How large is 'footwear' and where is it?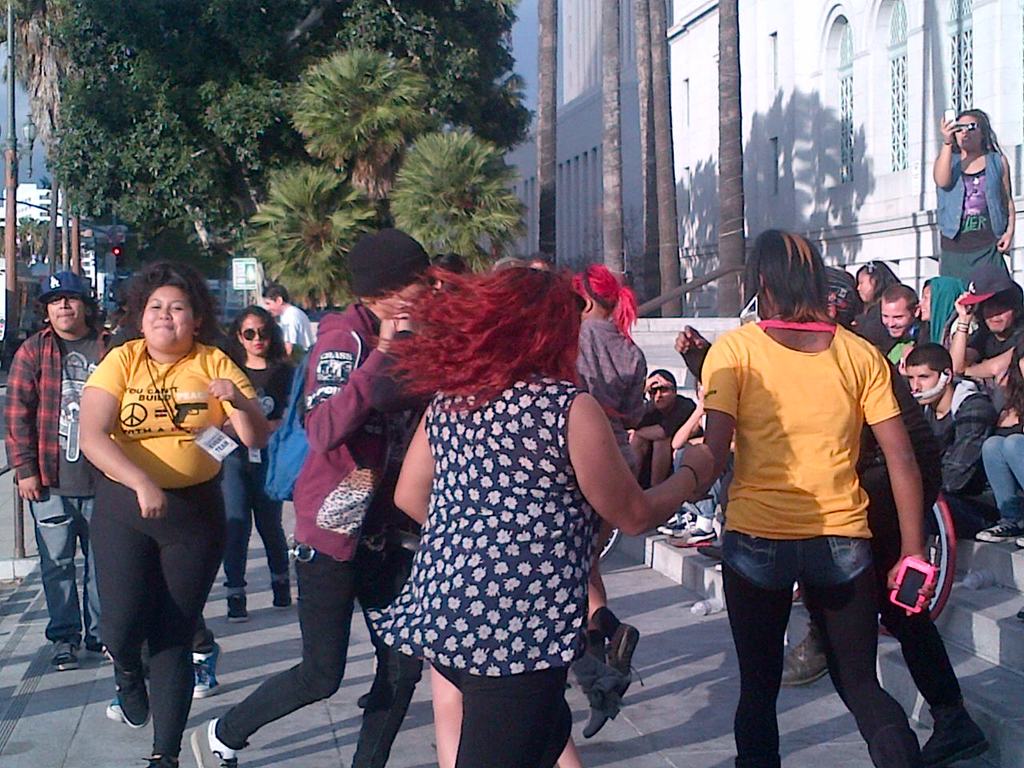
Bounding box: rect(584, 634, 610, 672).
